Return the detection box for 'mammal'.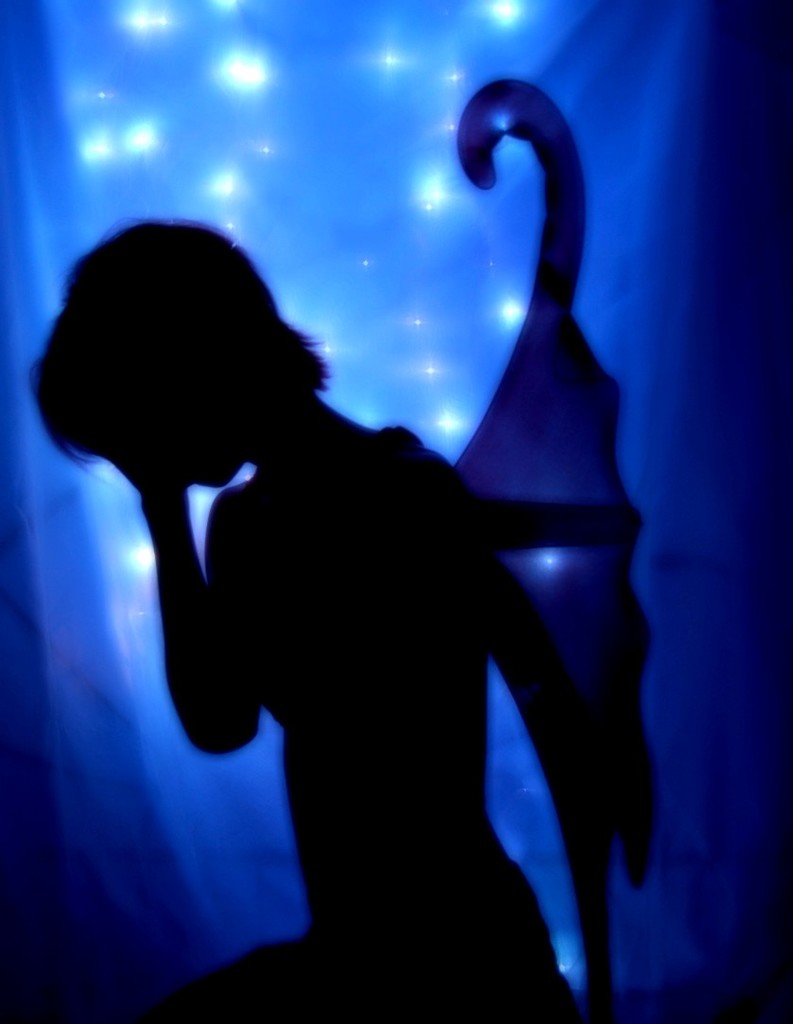
Rect(52, 130, 585, 1023).
